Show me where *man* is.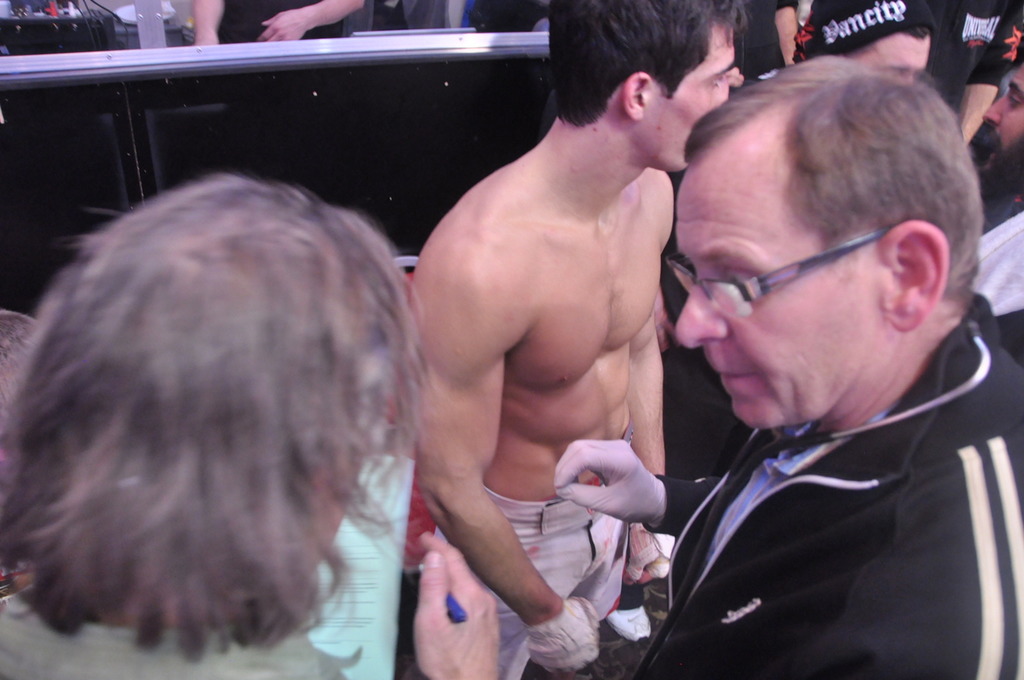
*man* is at bbox=(392, 4, 717, 676).
